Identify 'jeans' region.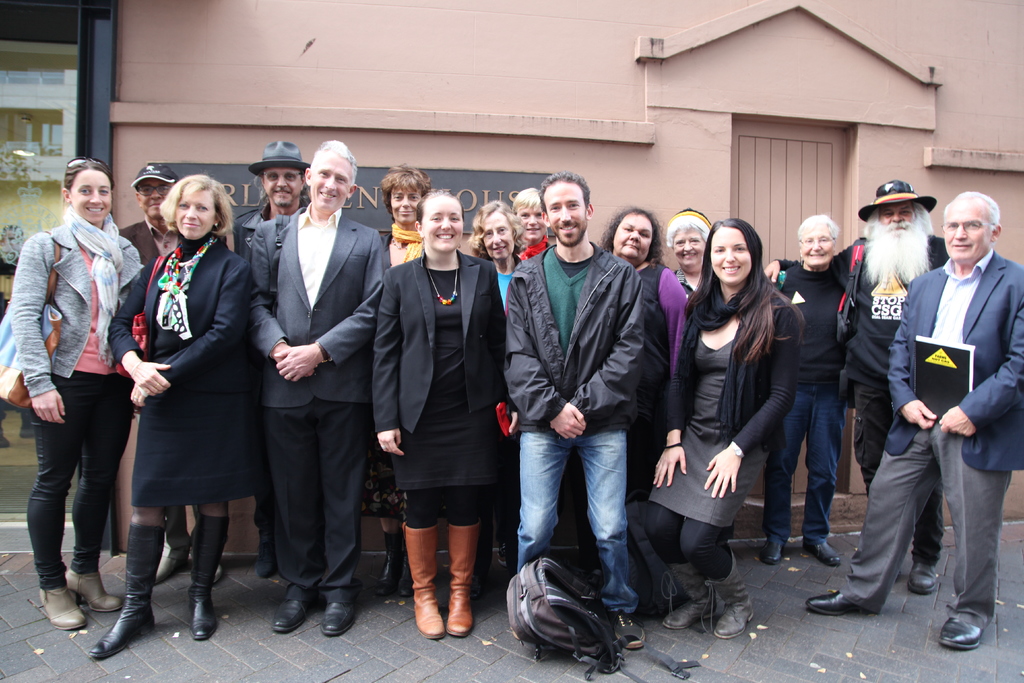
Region: left=760, top=395, right=836, bottom=536.
